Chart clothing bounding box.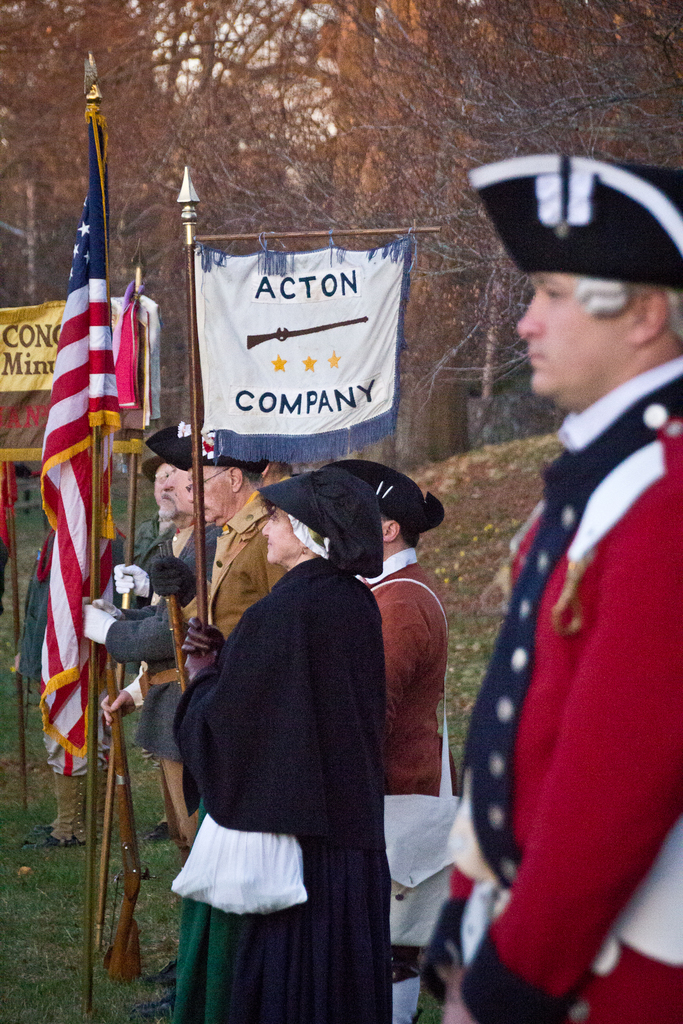
Charted: left=429, top=364, right=682, bottom=1023.
